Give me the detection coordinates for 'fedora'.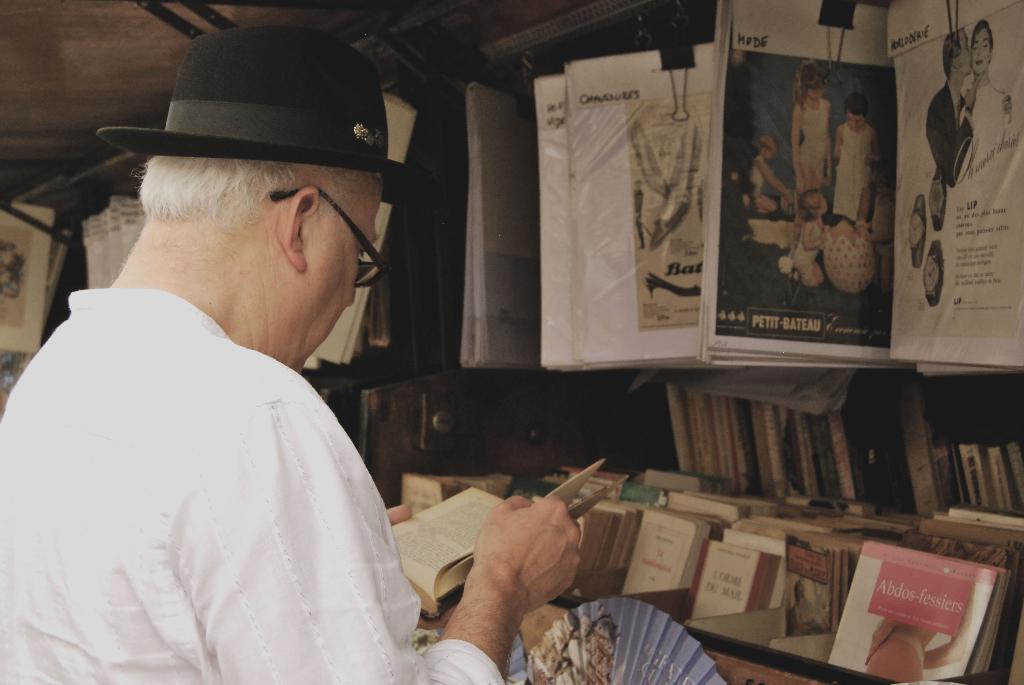
select_region(97, 24, 433, 203).
